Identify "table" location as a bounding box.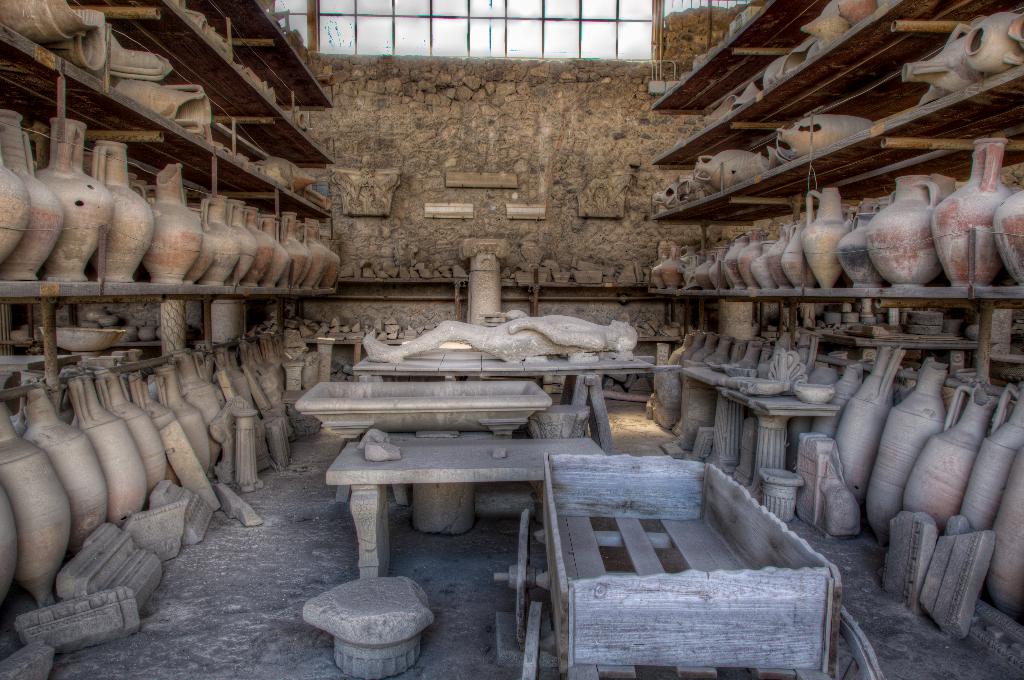
select_region(294, 369, 561, 526).
